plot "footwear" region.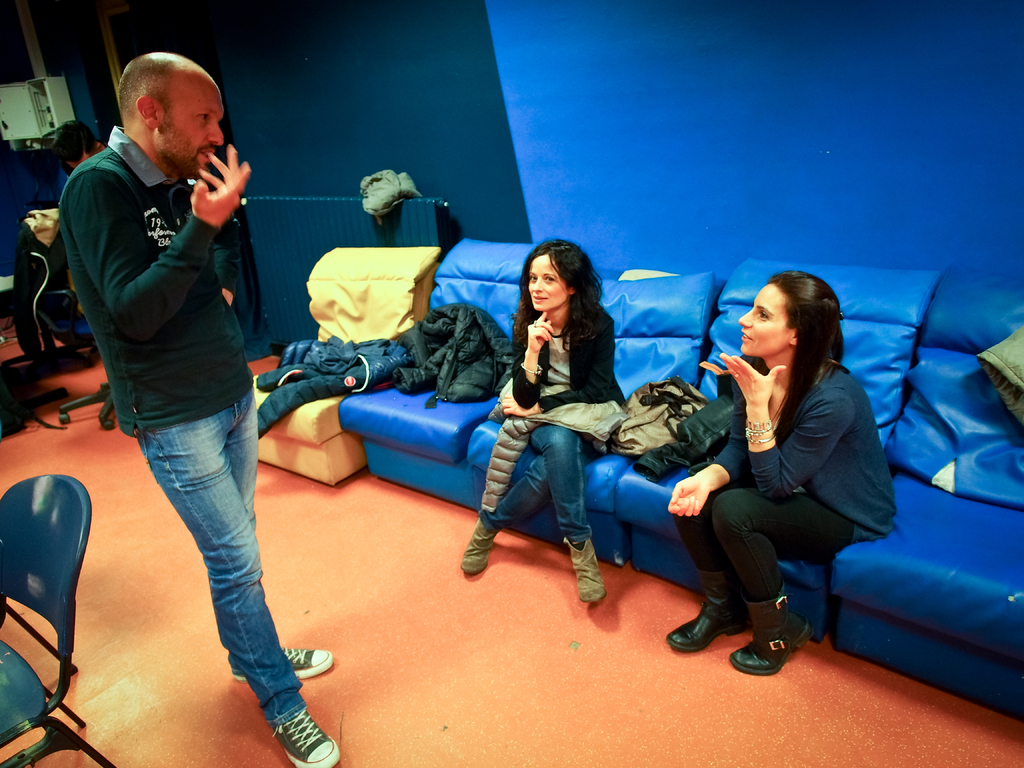
Plotted at rect(234, 639, 333, 682).
